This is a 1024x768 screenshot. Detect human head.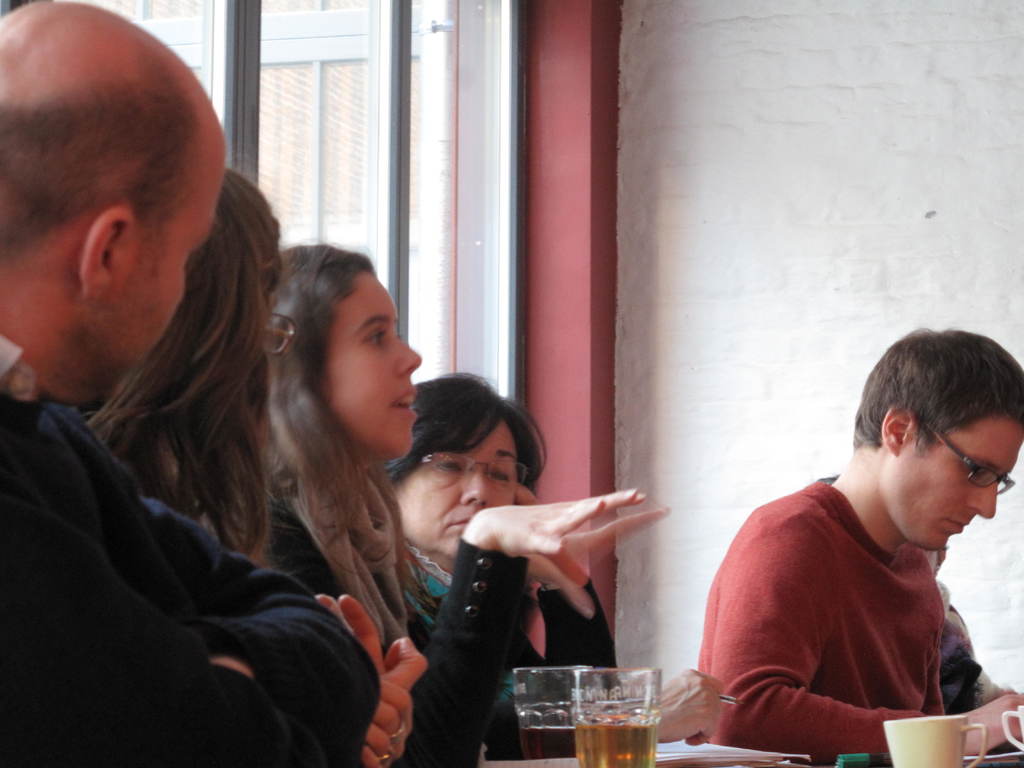
box=[861, 323, 1023, 548].
